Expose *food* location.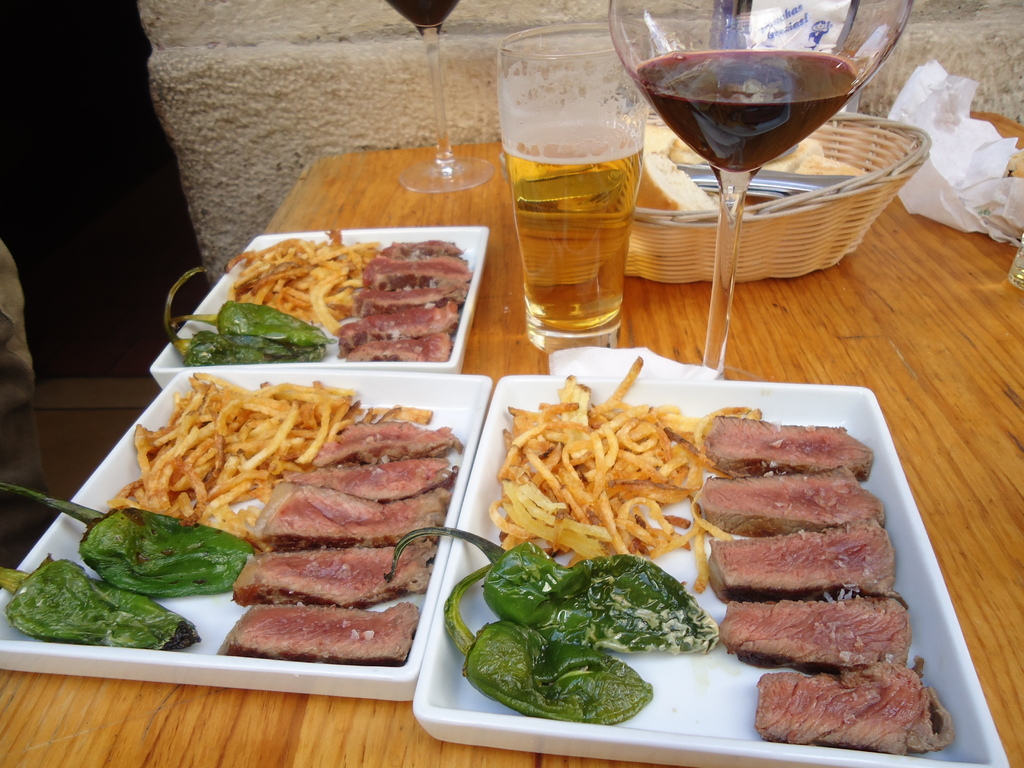
Exposed at bbox=[0, 479, 107, 579].
